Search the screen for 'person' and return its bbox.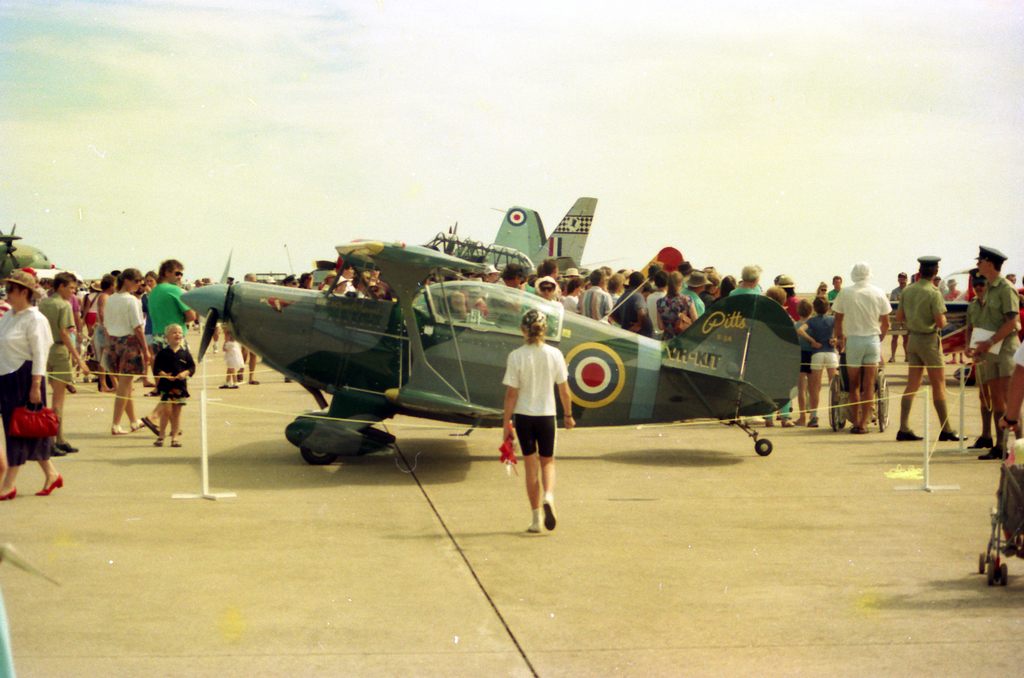
Found: 32/274/95/458.
